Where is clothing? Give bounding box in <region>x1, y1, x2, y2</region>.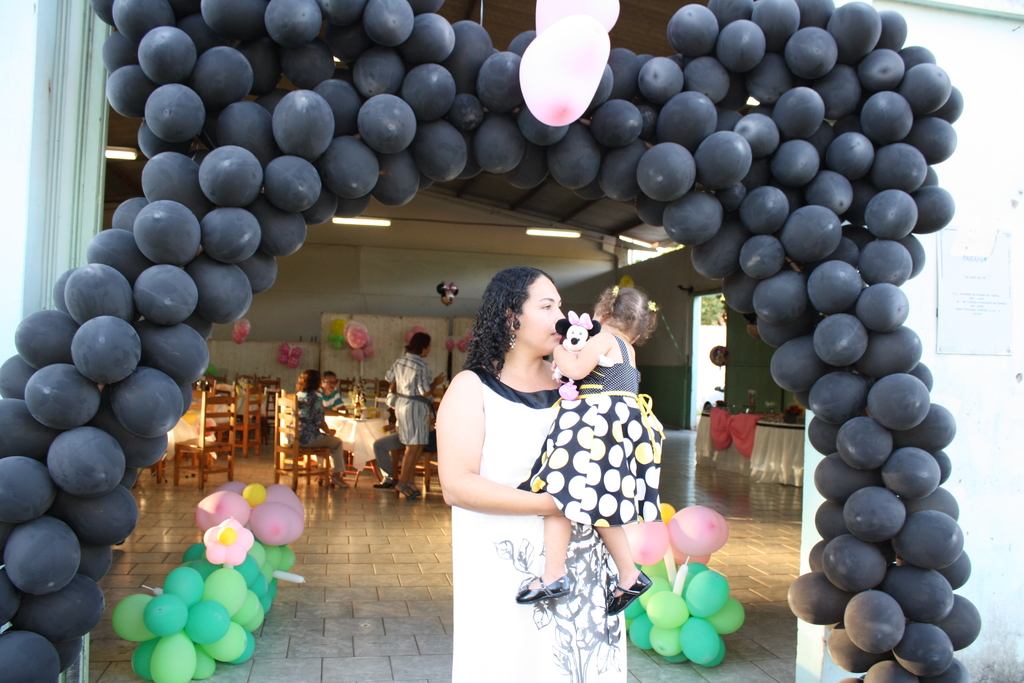
<region>320, 390, 354, 413</region>.
